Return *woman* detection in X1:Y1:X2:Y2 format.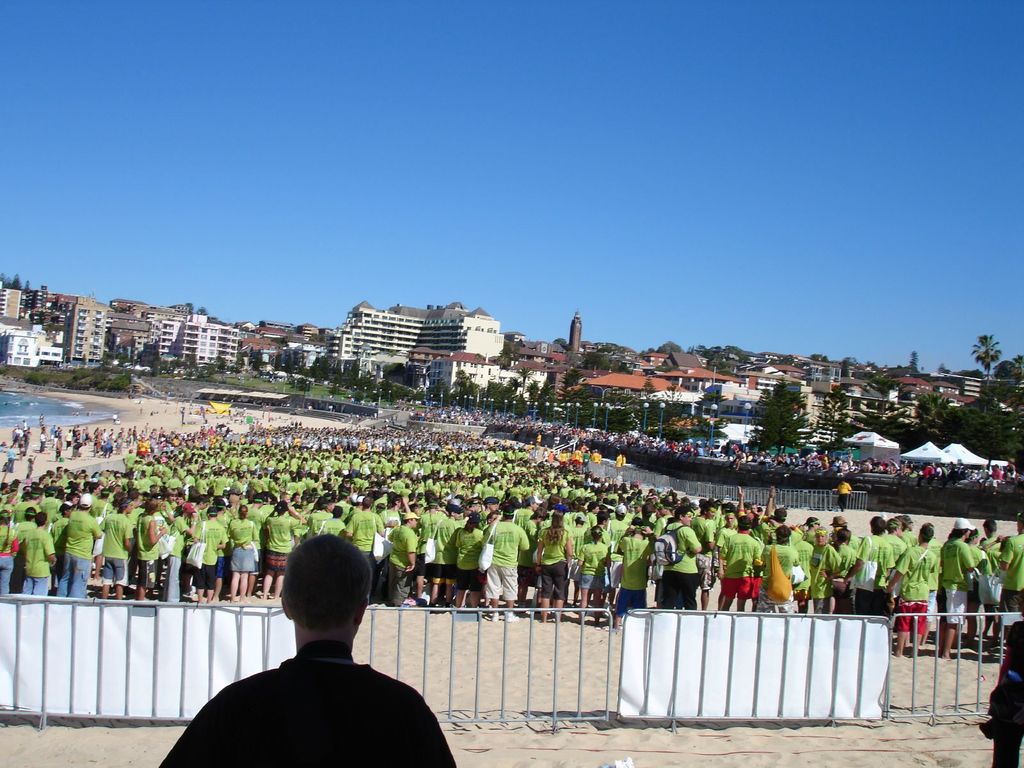
0:507:21:597.
